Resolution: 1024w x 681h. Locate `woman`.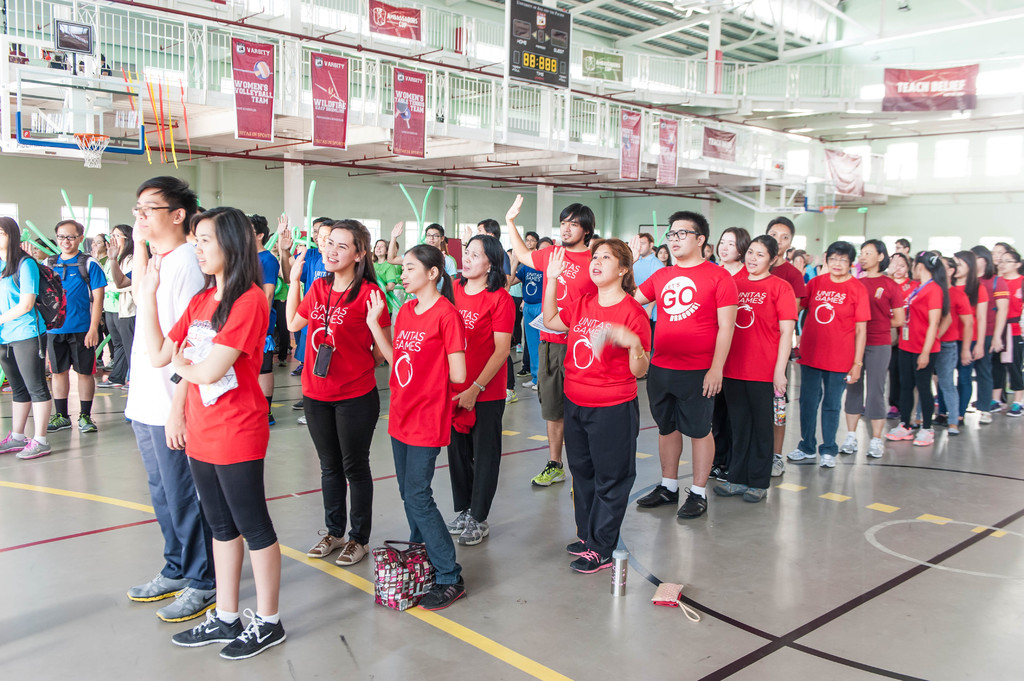
(x1=0, y1=218, x2=52, y2=468).
